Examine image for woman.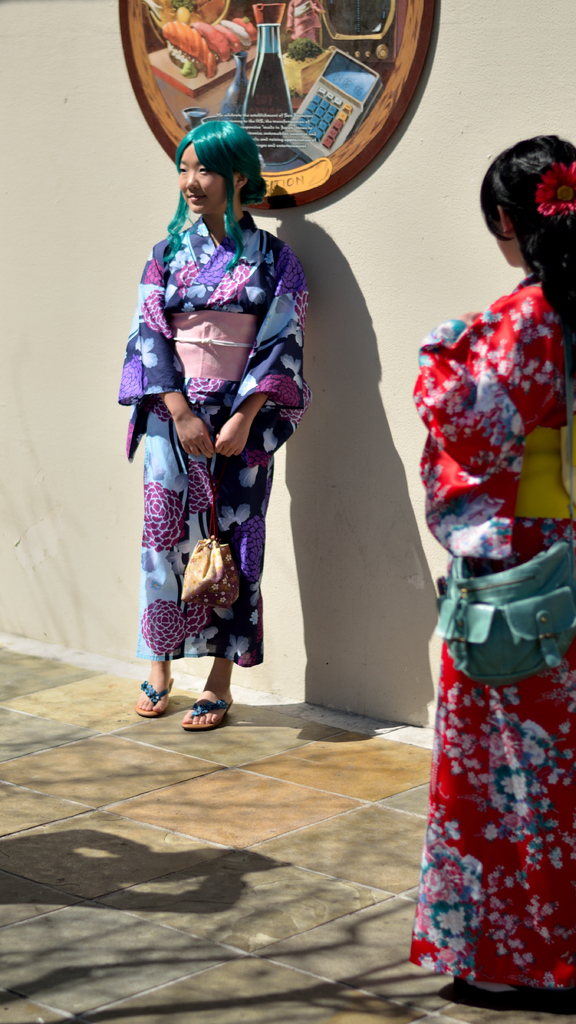
Examination result: crop(116, 113, 308, 732).
